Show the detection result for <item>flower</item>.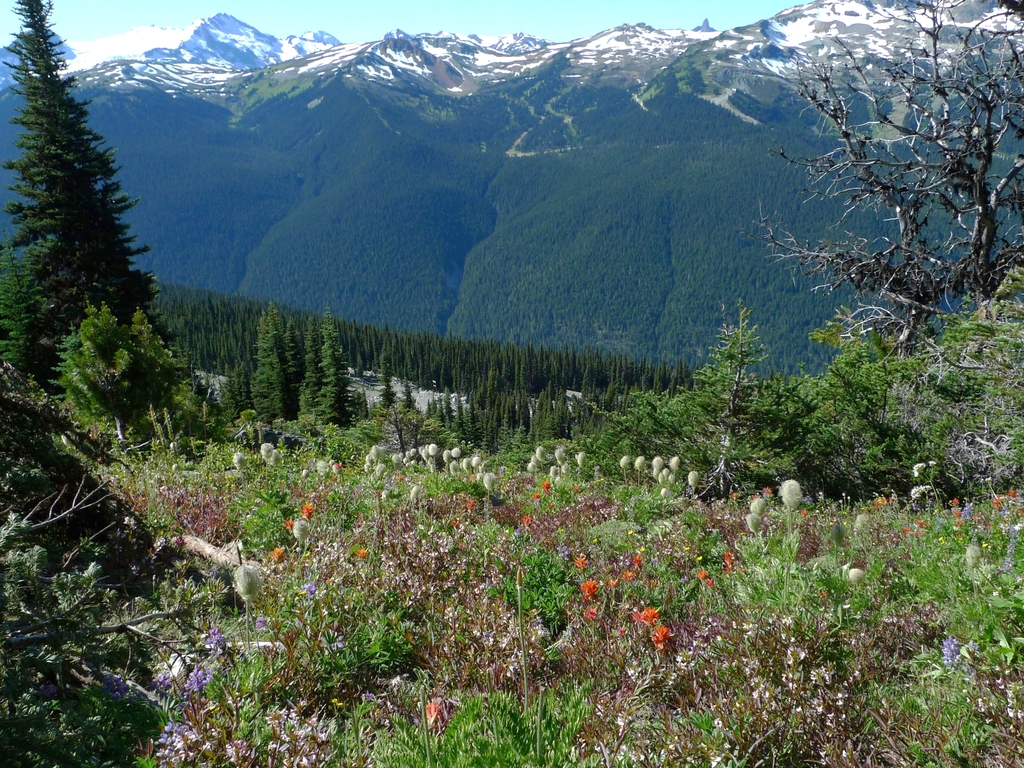
{"x1": 628, "y1": 451, "x2": 649, "y2": 474}.
